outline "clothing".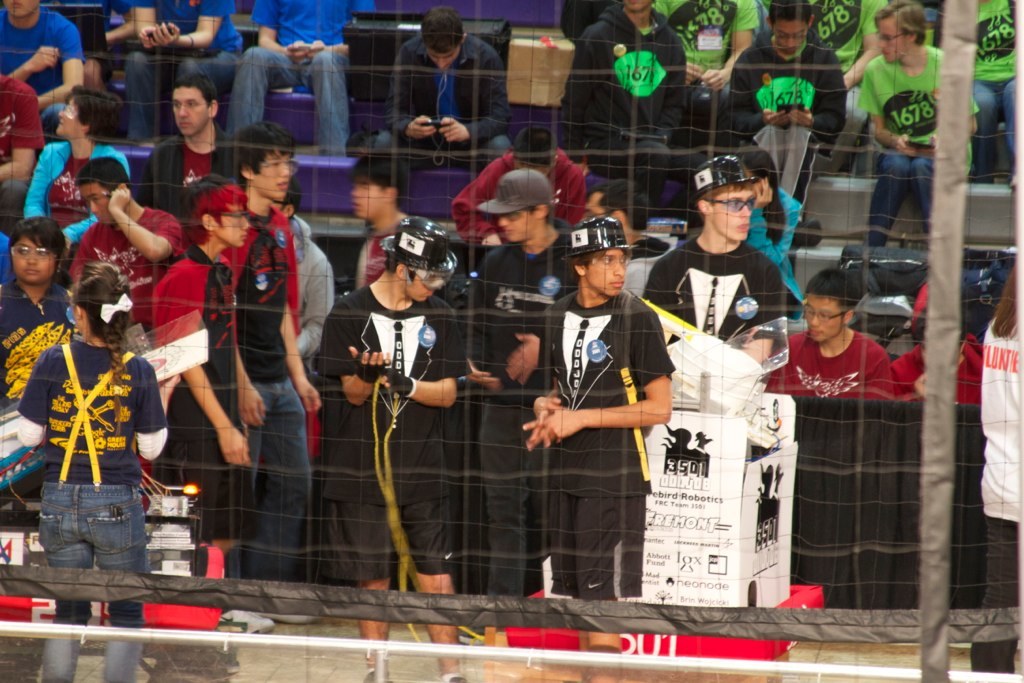
Outline: box=[0, 282, 77, 489].
